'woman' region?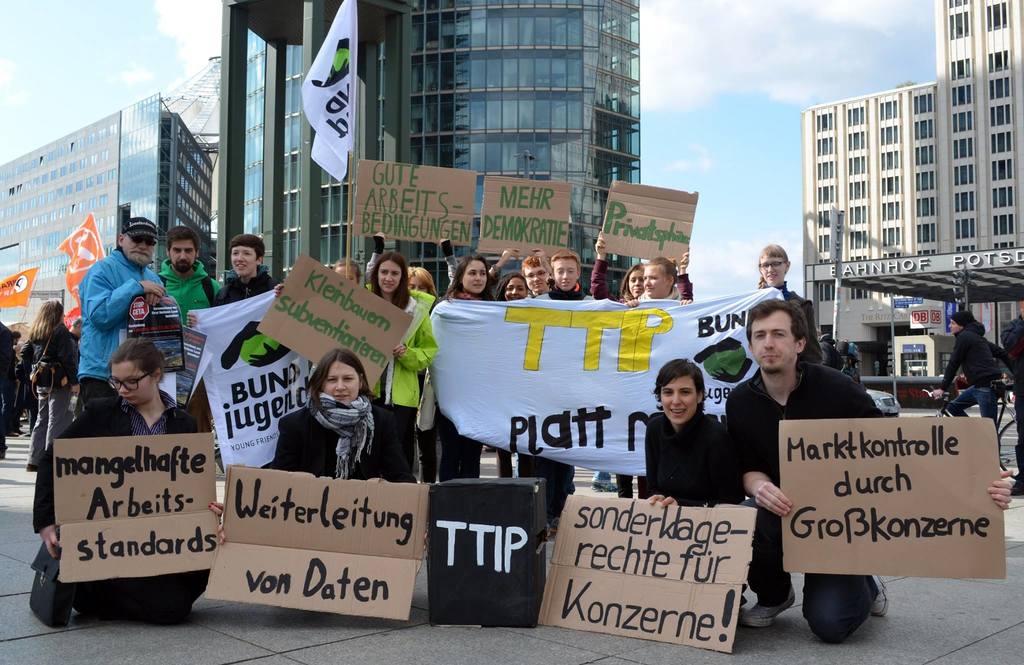
box=[15, 303, 75, 470]
